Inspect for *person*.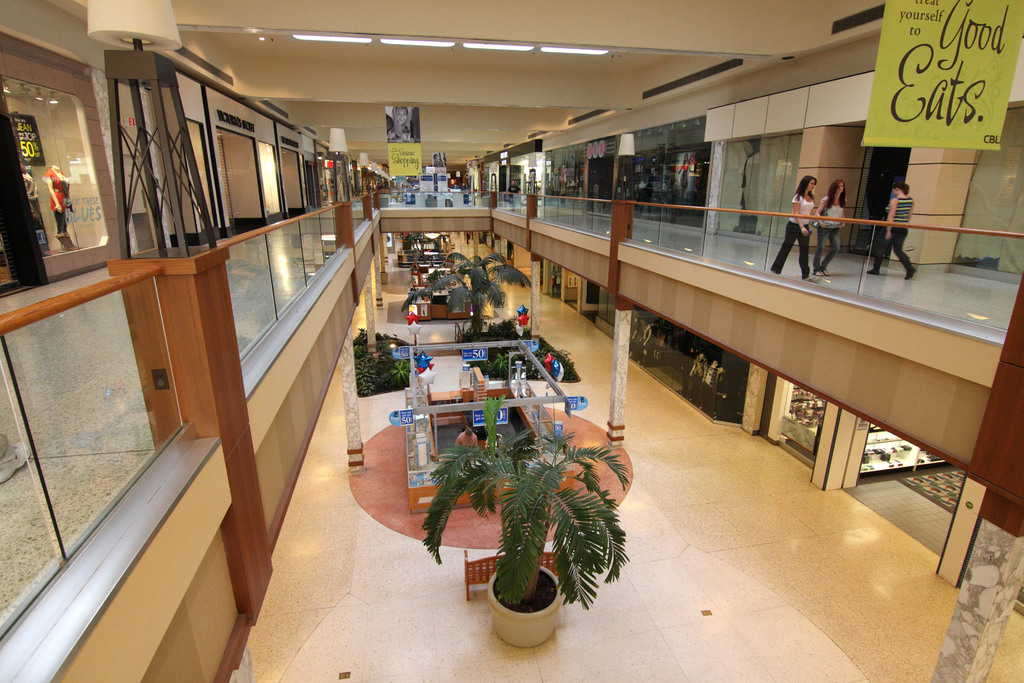
Inspection: x1=860, y1=181, x2=919, y2=281.
